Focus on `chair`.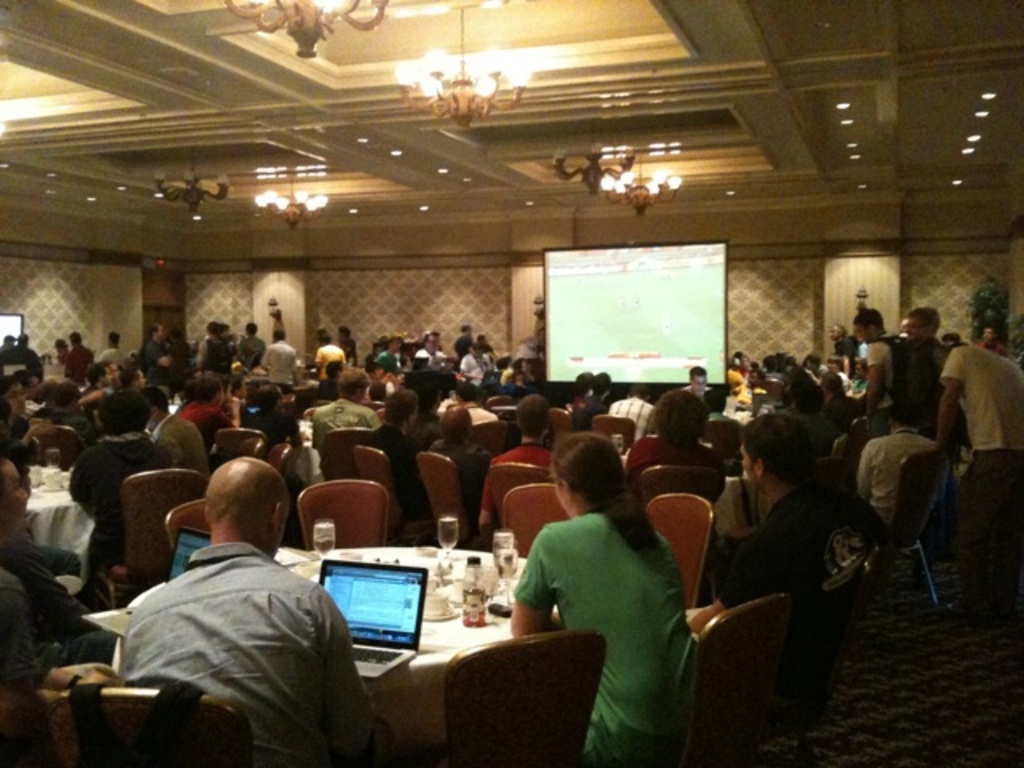
Focused at pyautogui.locateOnScreen(592, 411, 642, 458).
